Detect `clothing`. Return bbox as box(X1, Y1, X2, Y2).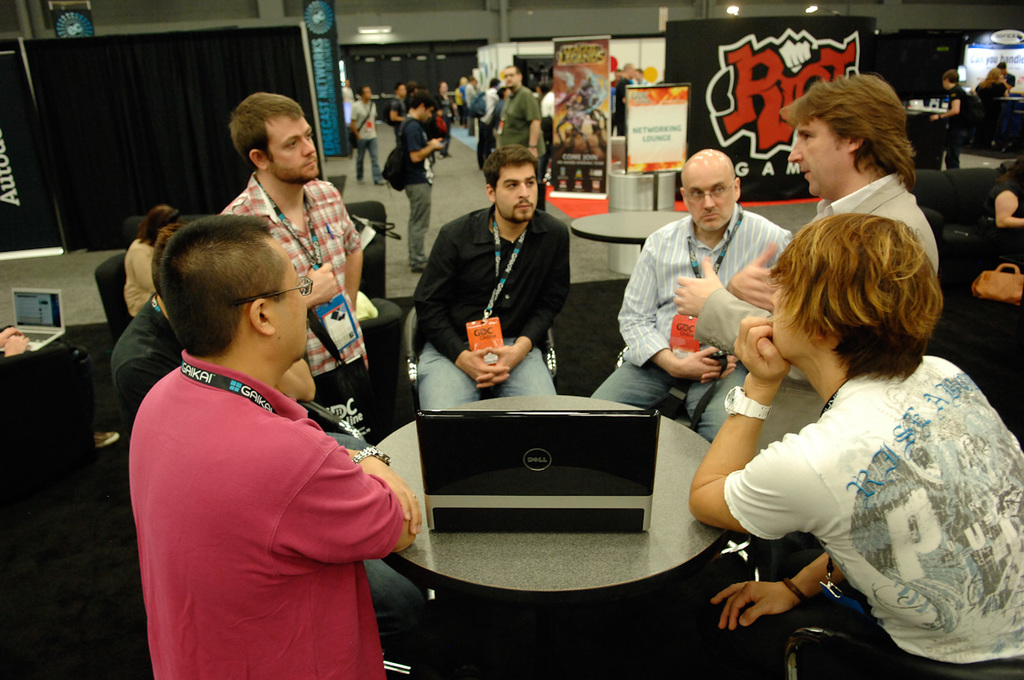
box(355, 100, 381, 181).
